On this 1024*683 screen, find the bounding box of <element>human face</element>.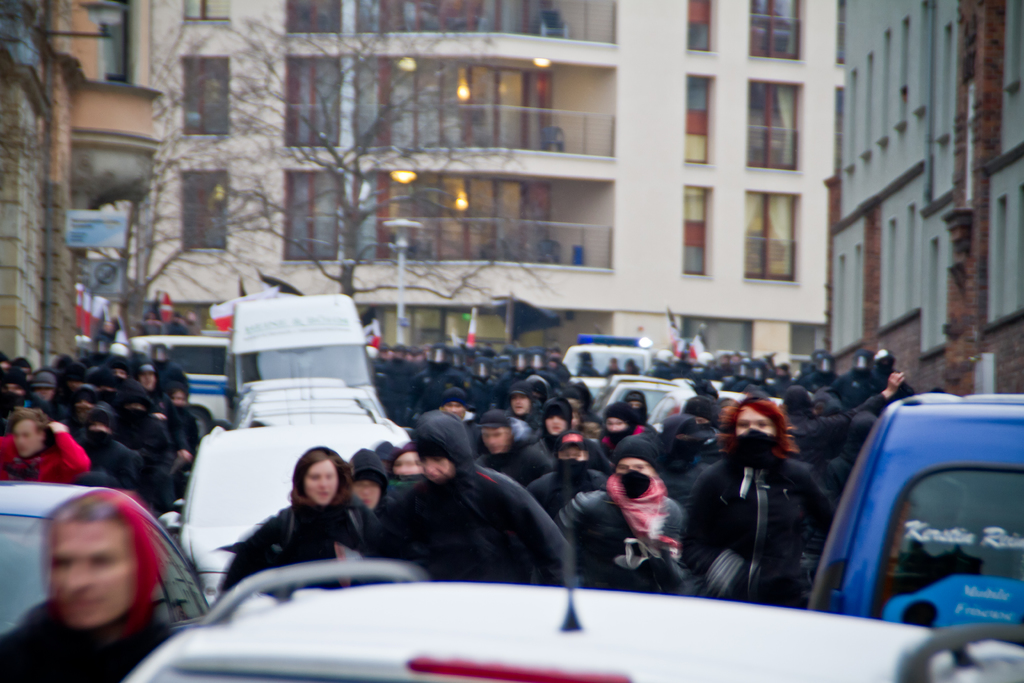
Bounding box: left=391, top=454, right=425, bottom=475.
